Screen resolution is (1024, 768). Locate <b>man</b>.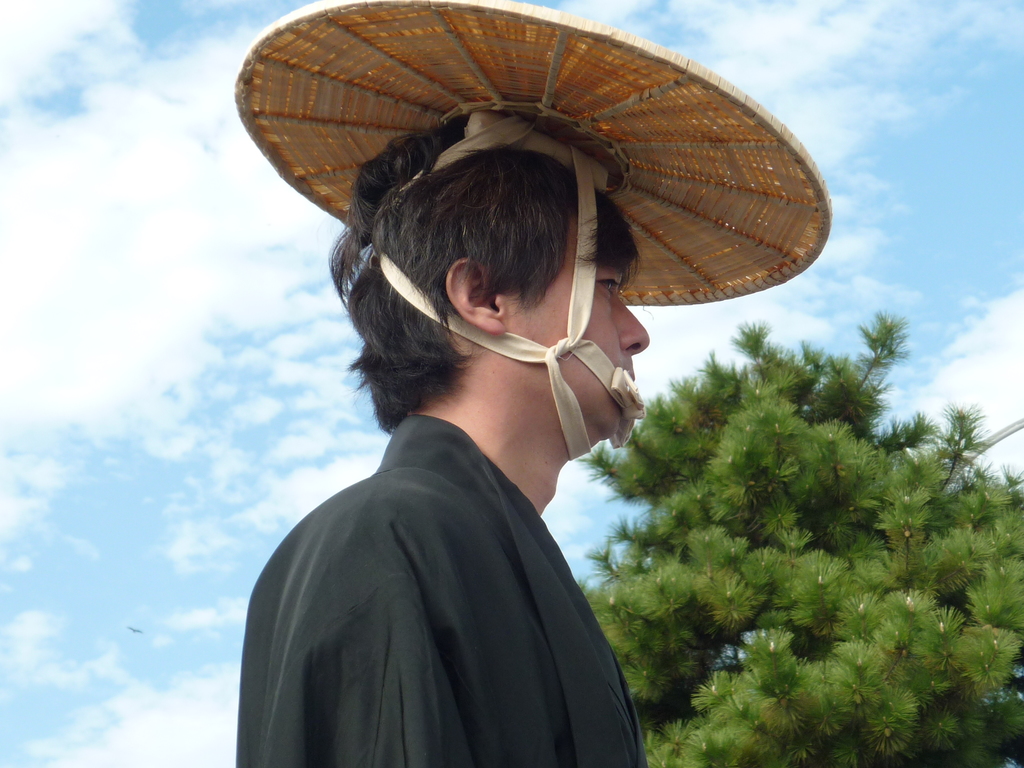
box=[220, 168, 696, 767].
